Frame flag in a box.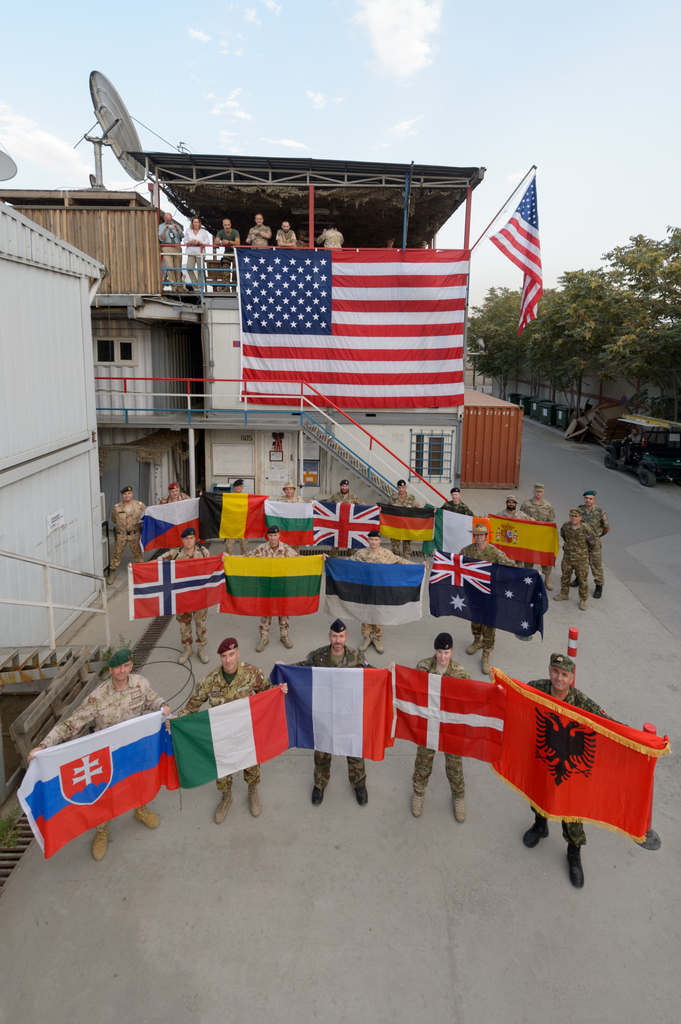
(129, 548, 223, 624).
